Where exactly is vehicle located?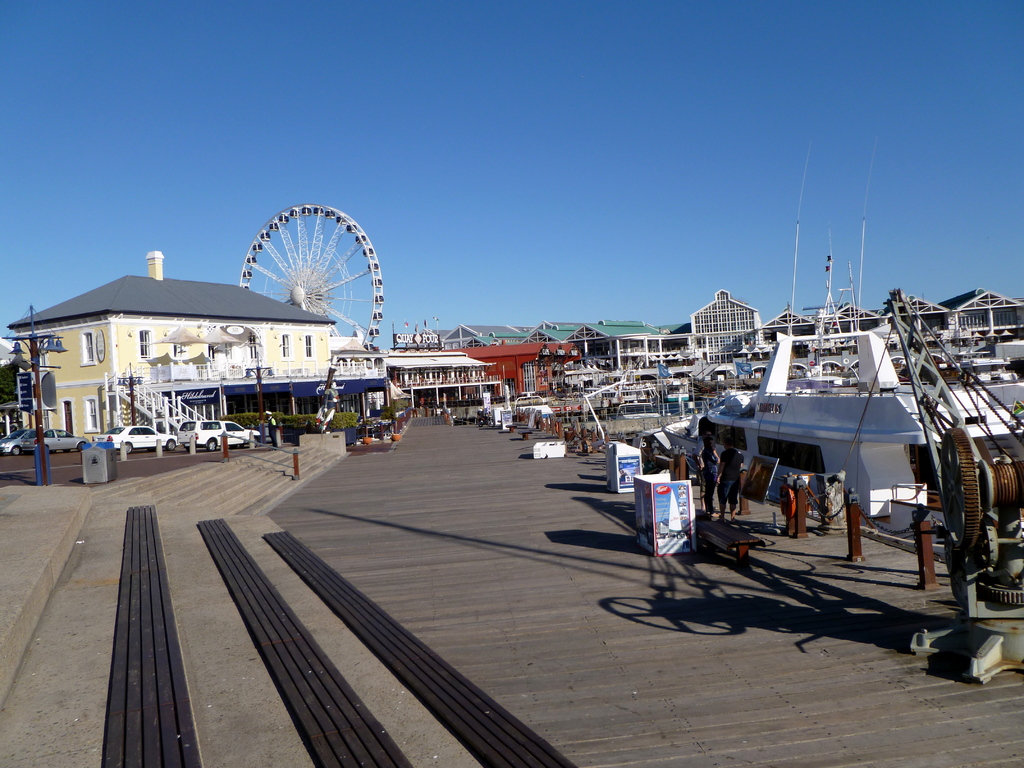
Its bounding box is (left=0, top=431, right=36, bottom=456).
